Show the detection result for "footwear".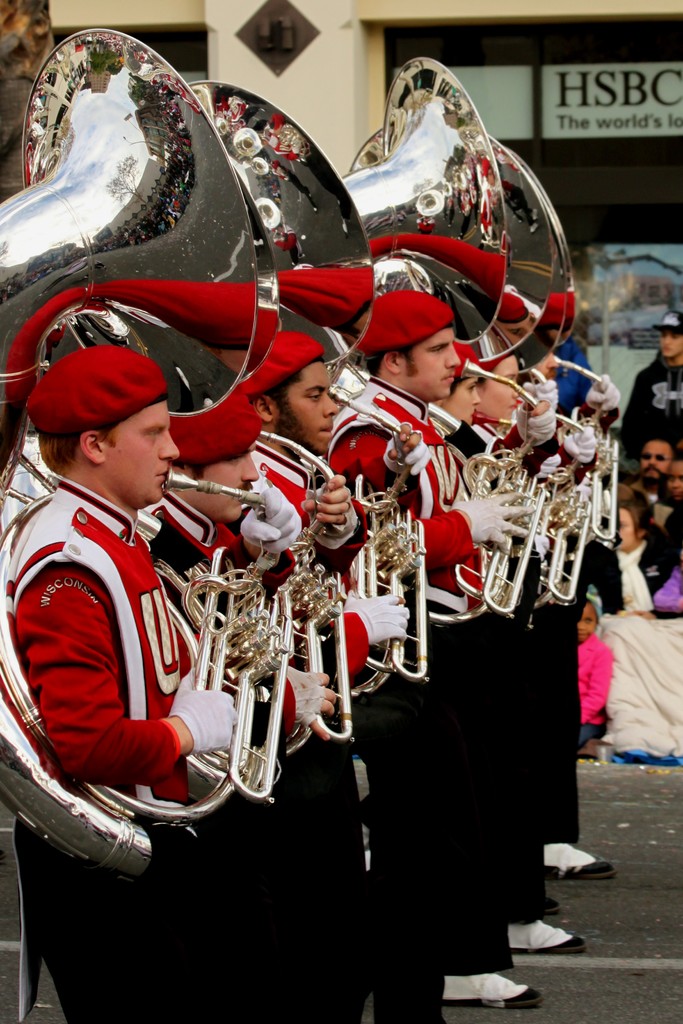
bbox=(504, 910, 584, 952).
